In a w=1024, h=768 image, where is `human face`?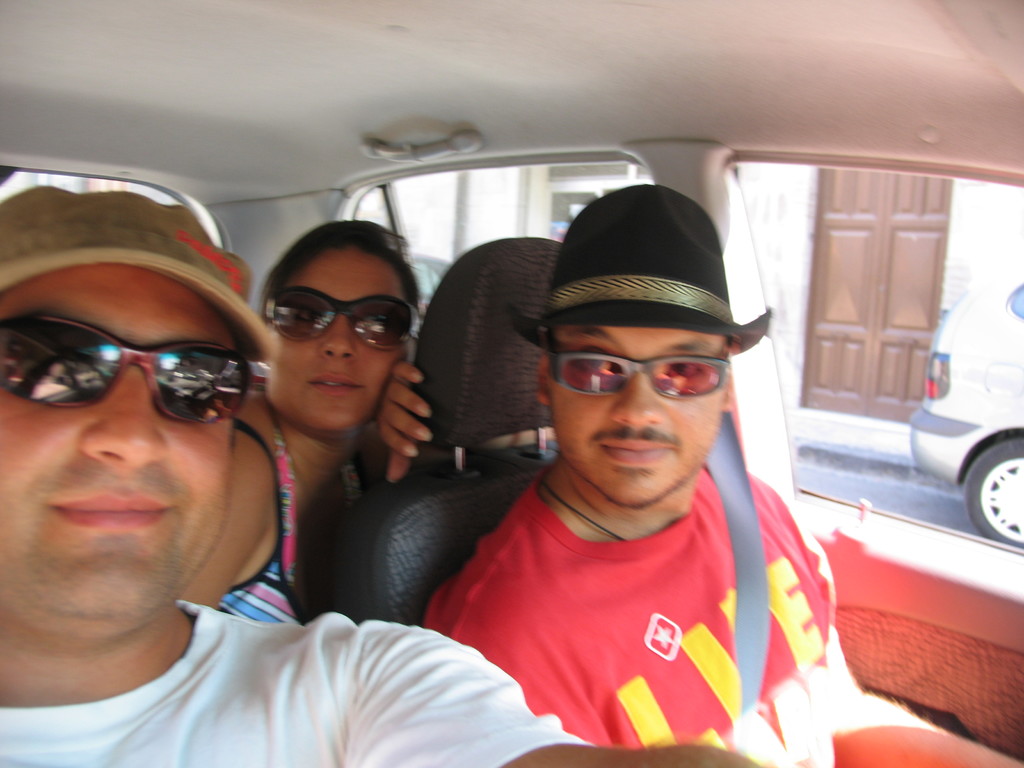
[0, 262, 238, 626].
